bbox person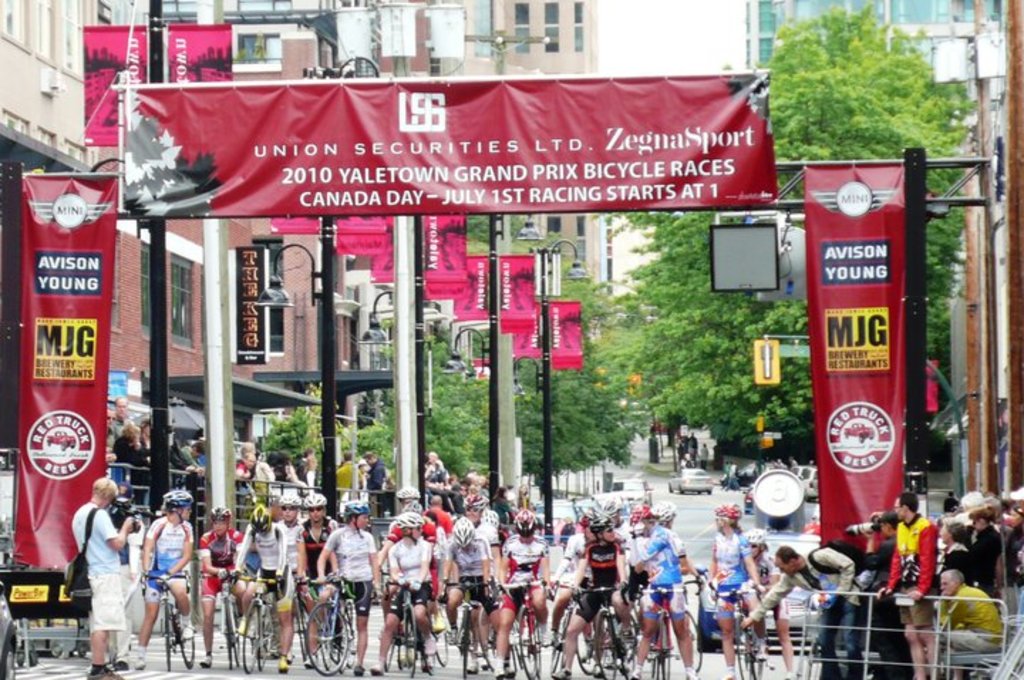
<bbox>495, 512, 549, 670</bbox>
